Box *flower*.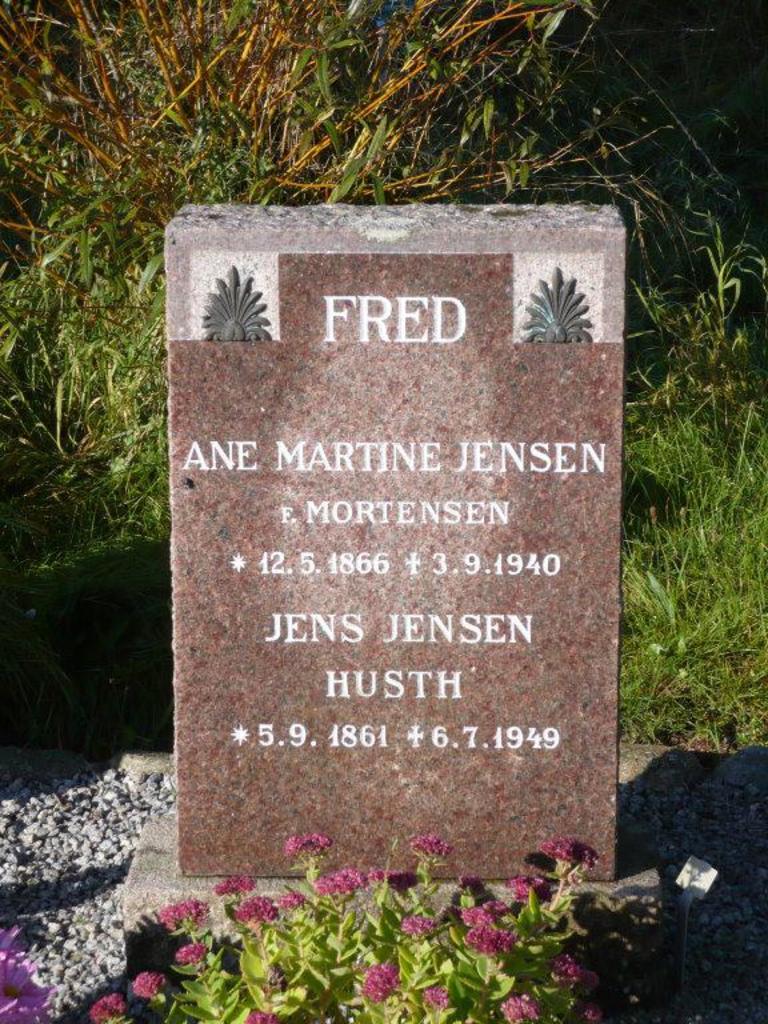
[left=505, top=992, right=540, bottom=1023].
